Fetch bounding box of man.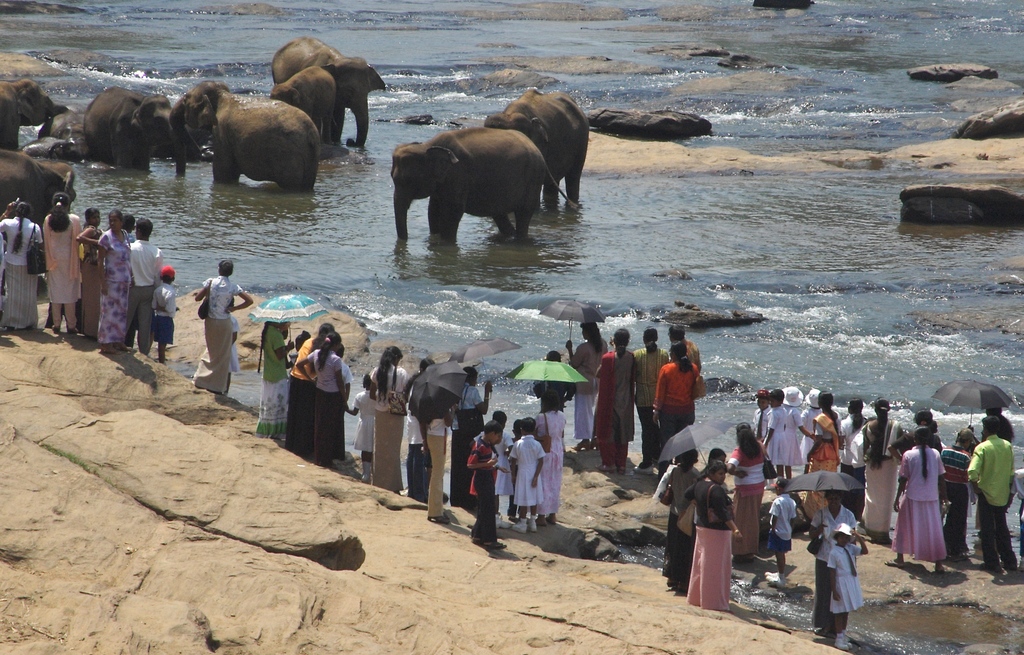
Bbox: <bbox>938, 429, 972, 560</bbox>.
